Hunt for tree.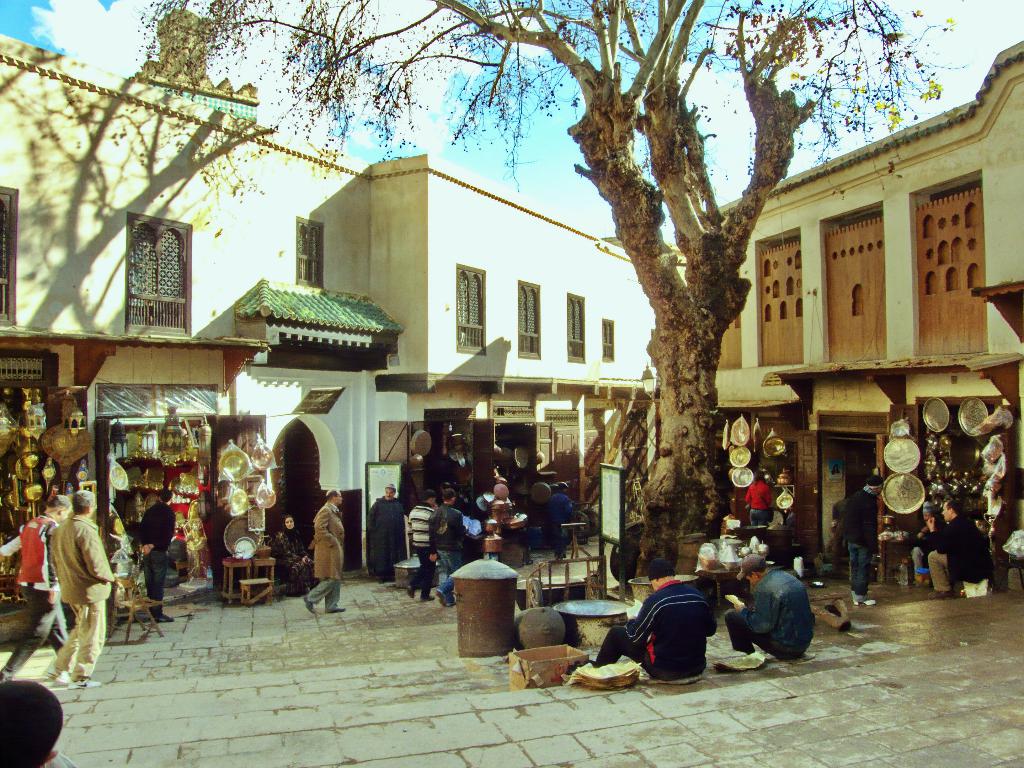
Hunted down at region(65, 5, 1023, 640).
